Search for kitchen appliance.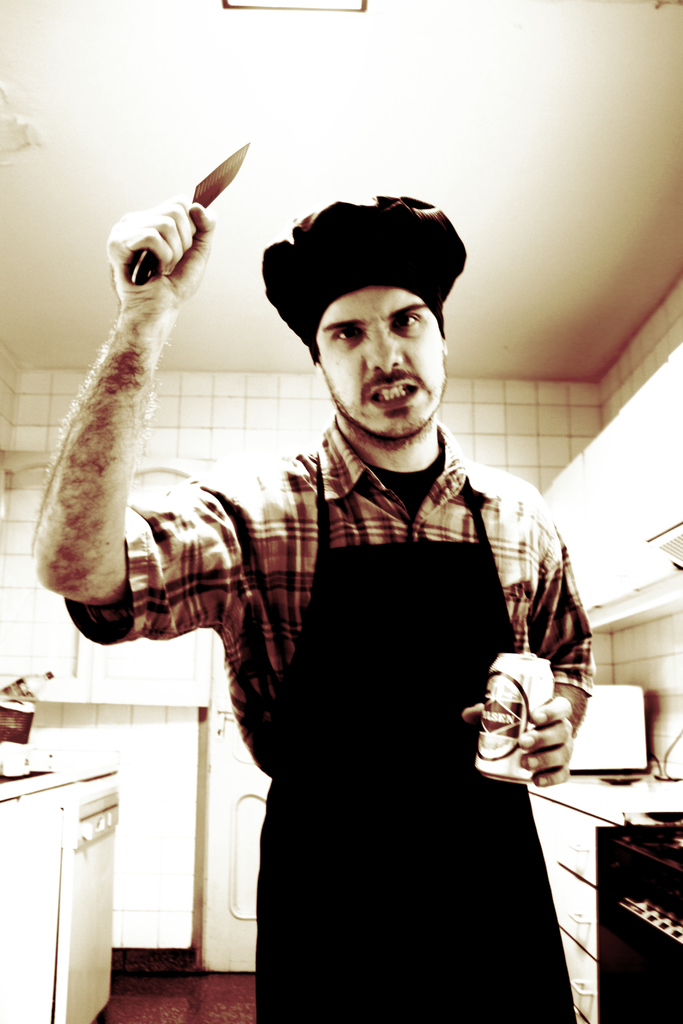
Found at bbox=(0, 687, 42, 778).
